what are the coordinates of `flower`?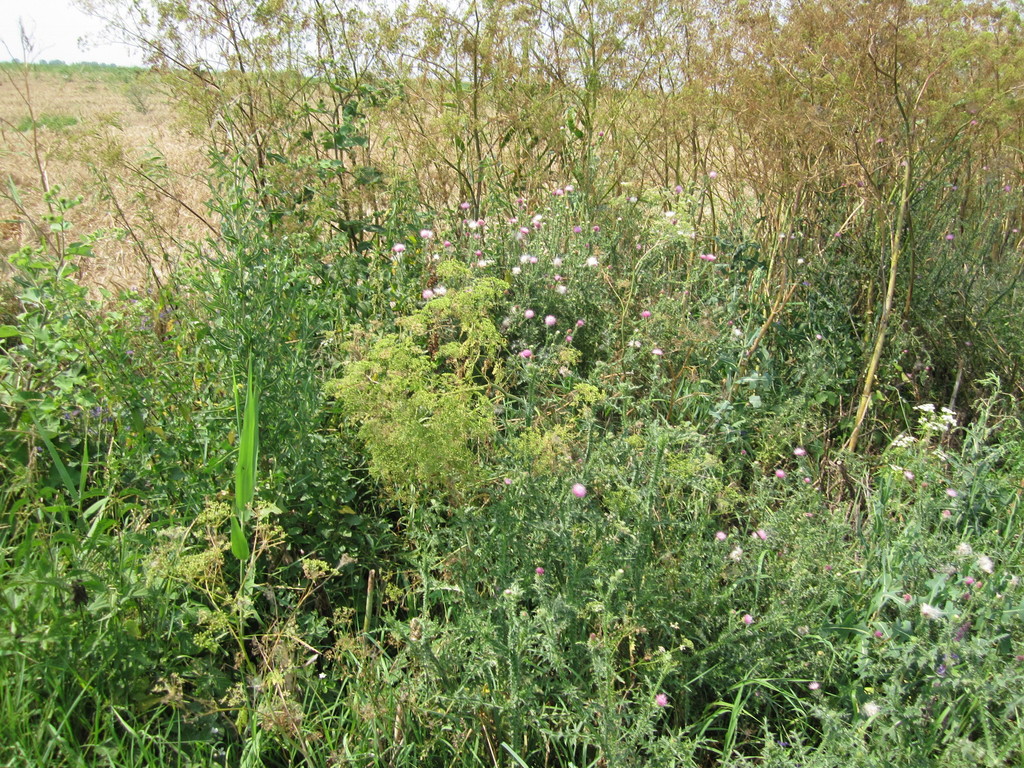
detection(863, 700, 881, 717).
